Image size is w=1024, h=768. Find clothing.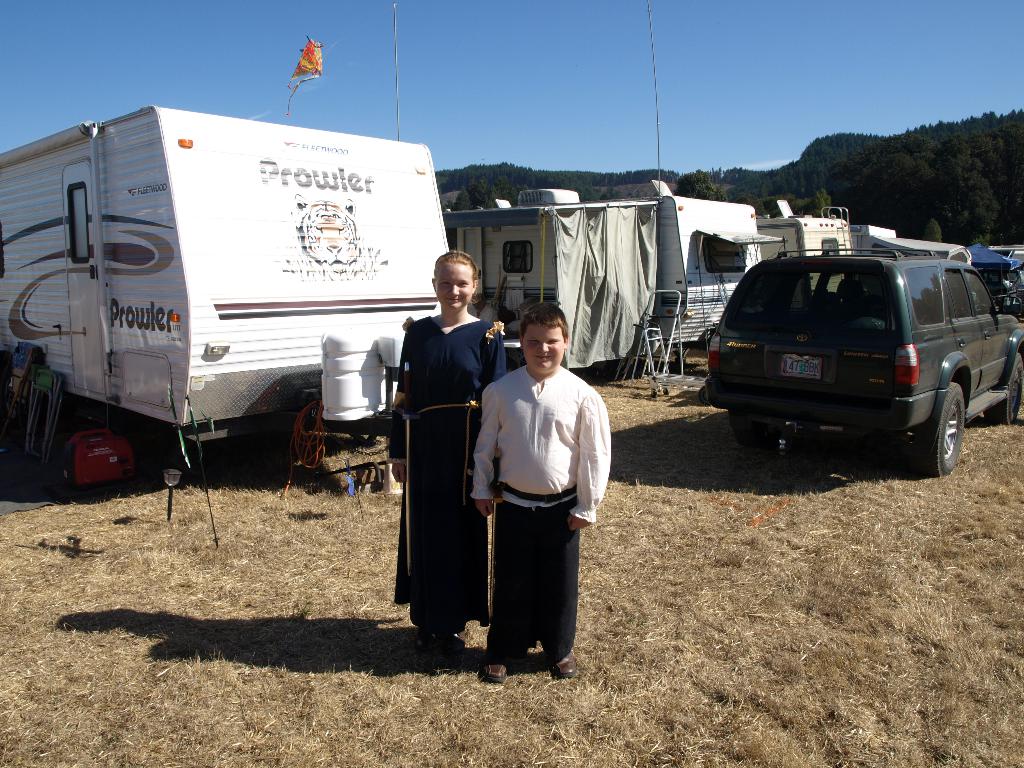
detection(474, 337, 602, 657).
